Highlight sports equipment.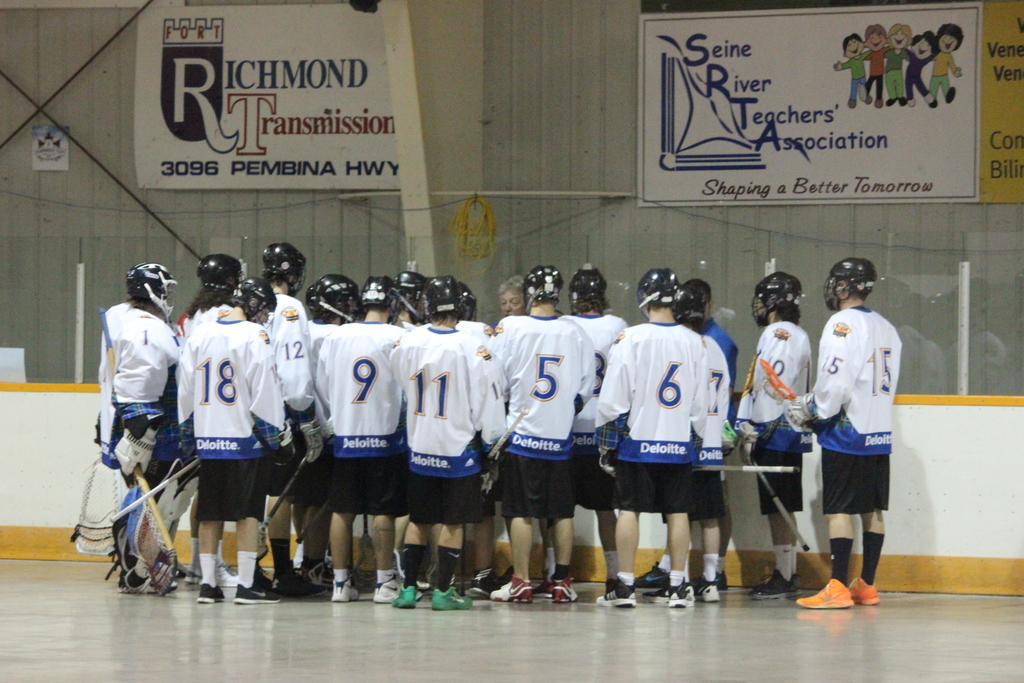
Highlighted region: [left=195, top=256, right=246, bottom=297].
